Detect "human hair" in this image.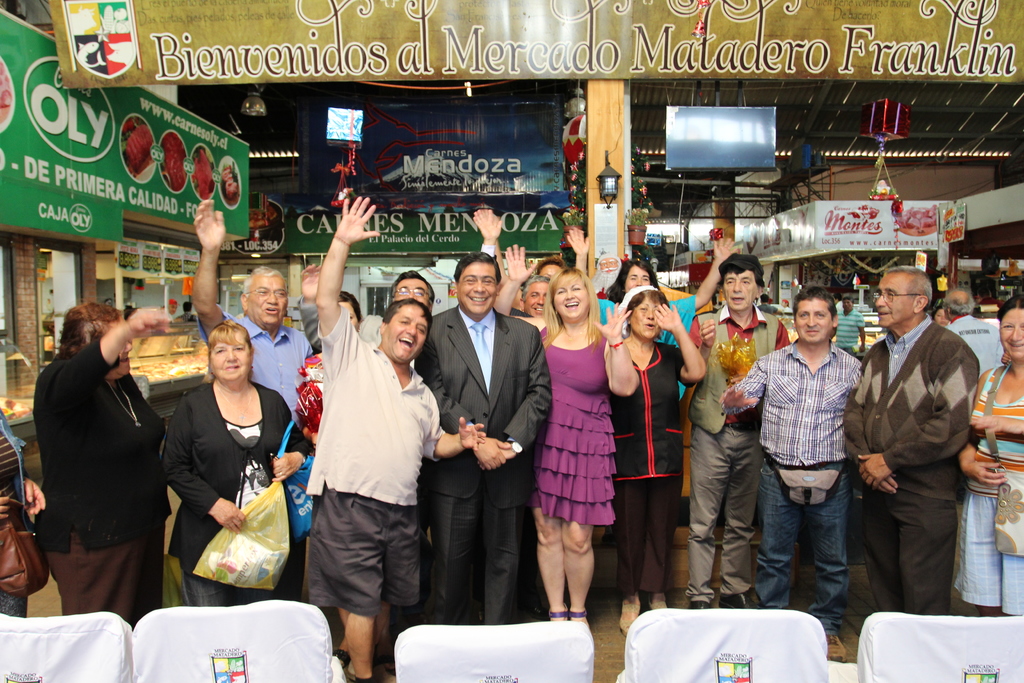
Detection: BBox(717, 250, 767, 290).
